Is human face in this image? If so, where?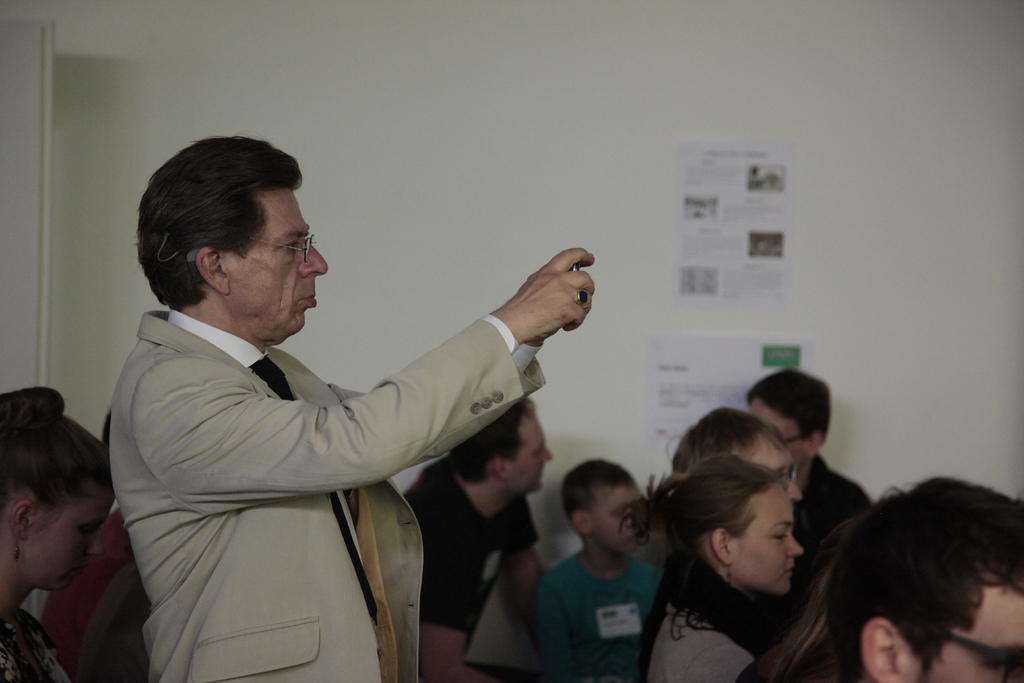
Yes, at x1=519, y1=413, x2=548, y2=493.
